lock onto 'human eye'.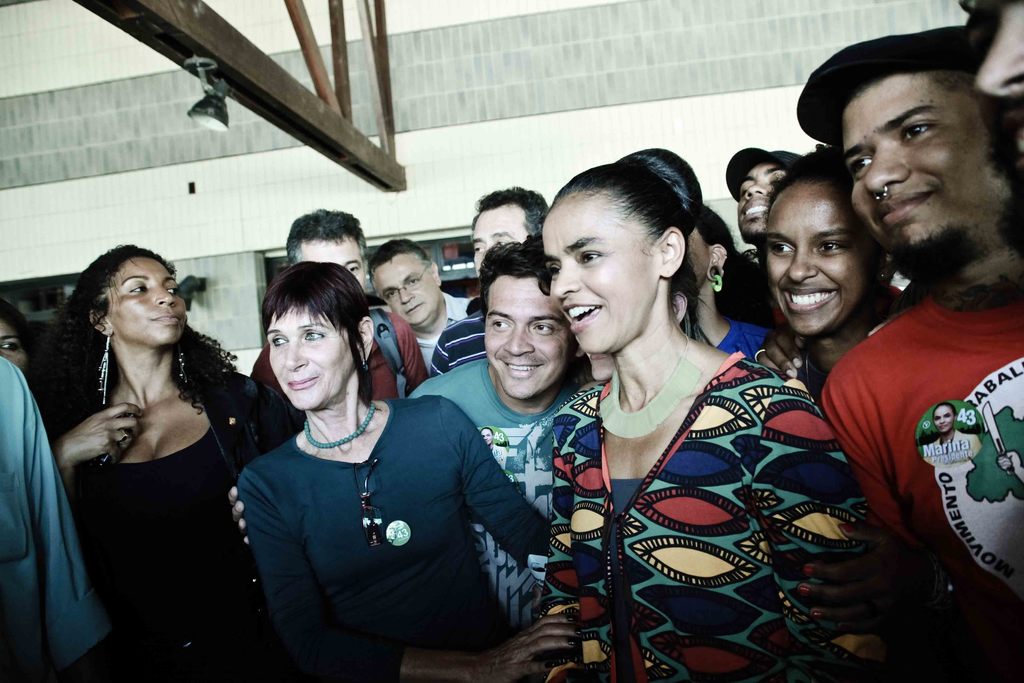
Locked: 470/241/484/257.
